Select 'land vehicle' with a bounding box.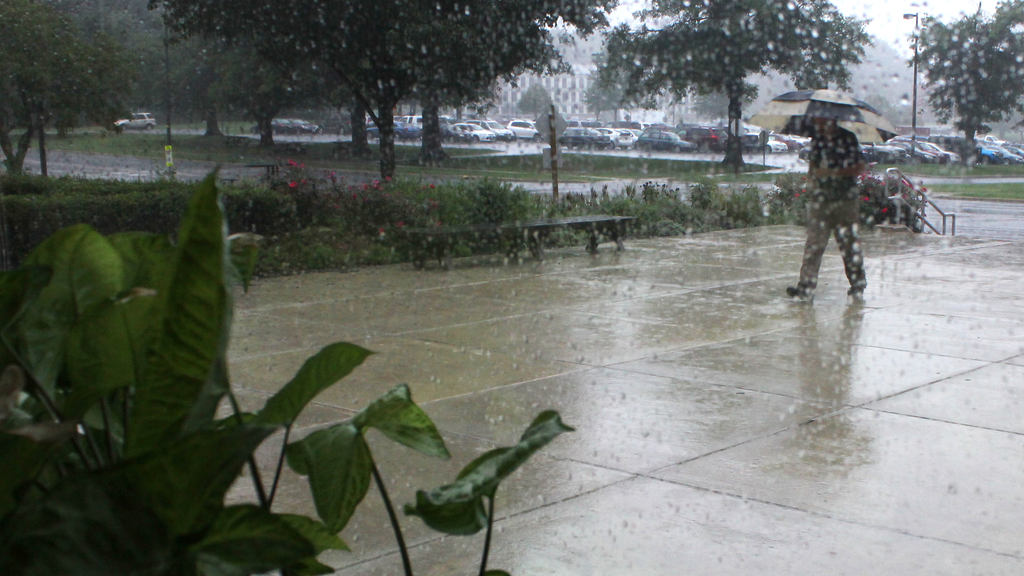
[464,117,515,142].
